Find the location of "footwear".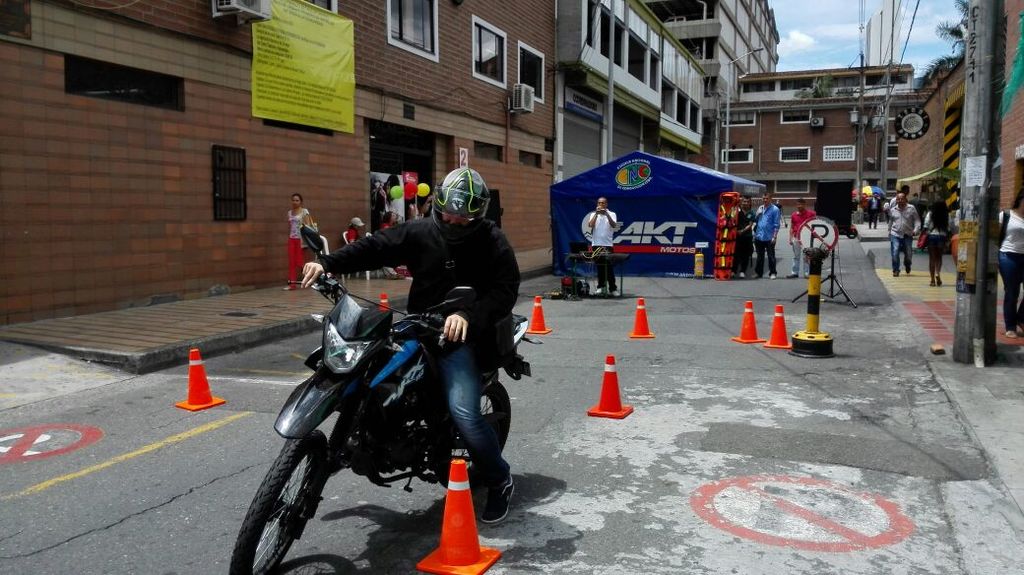
Location: bbox(786, 270, 796, 277).
